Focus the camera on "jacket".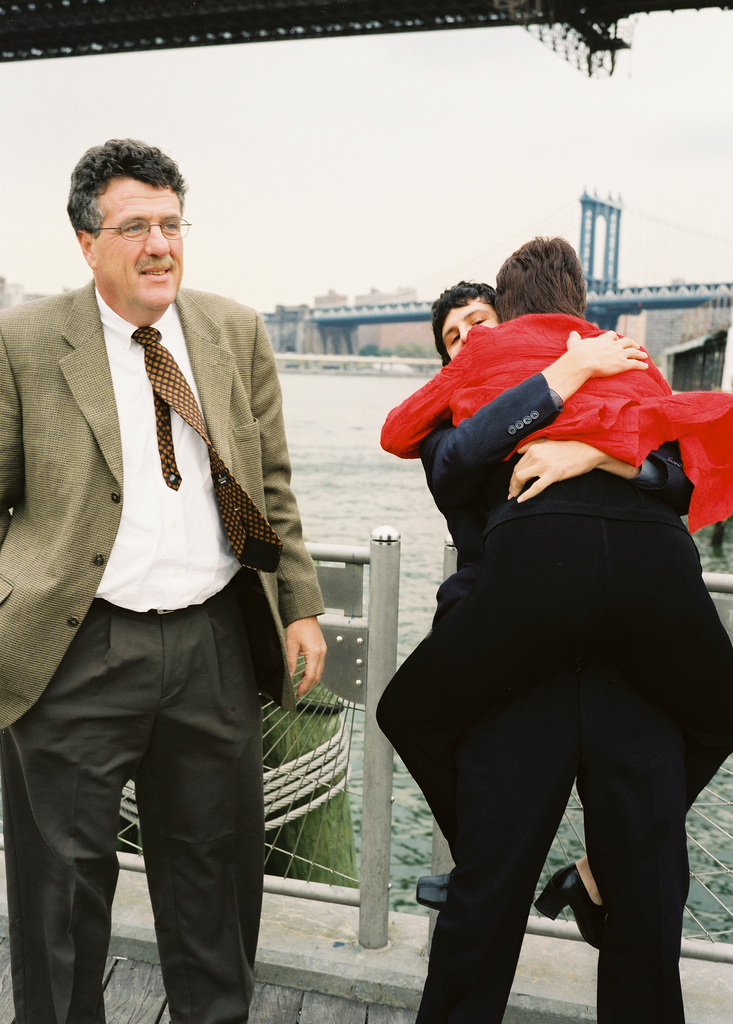
Focus region: left=363, top=304, right=732, bottom=545.
